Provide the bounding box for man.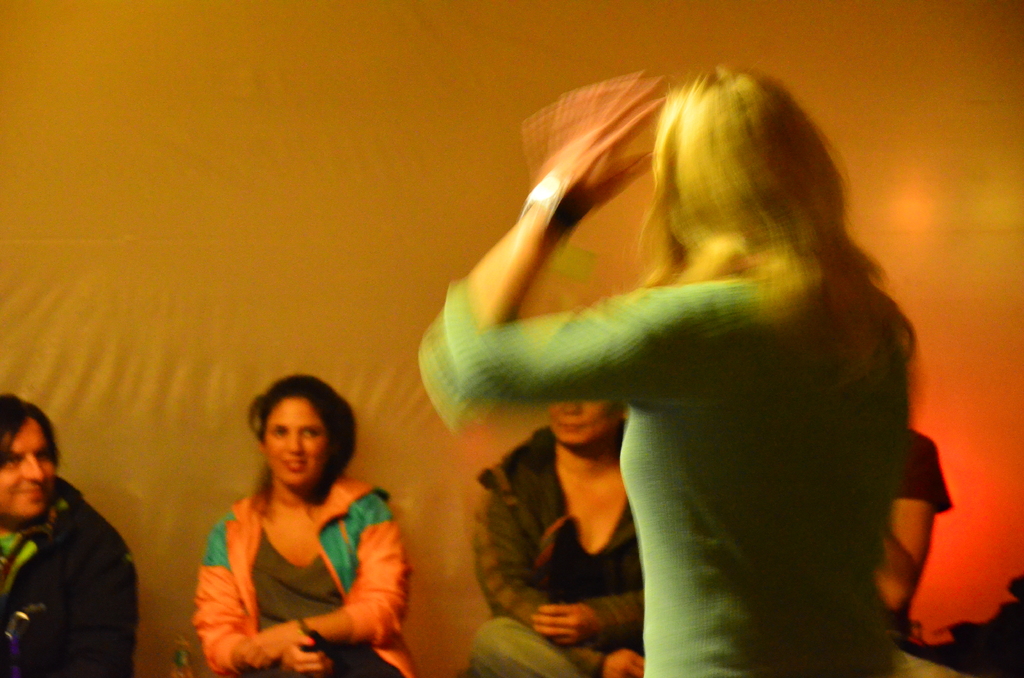
detection(0, 412, 146, 673).
